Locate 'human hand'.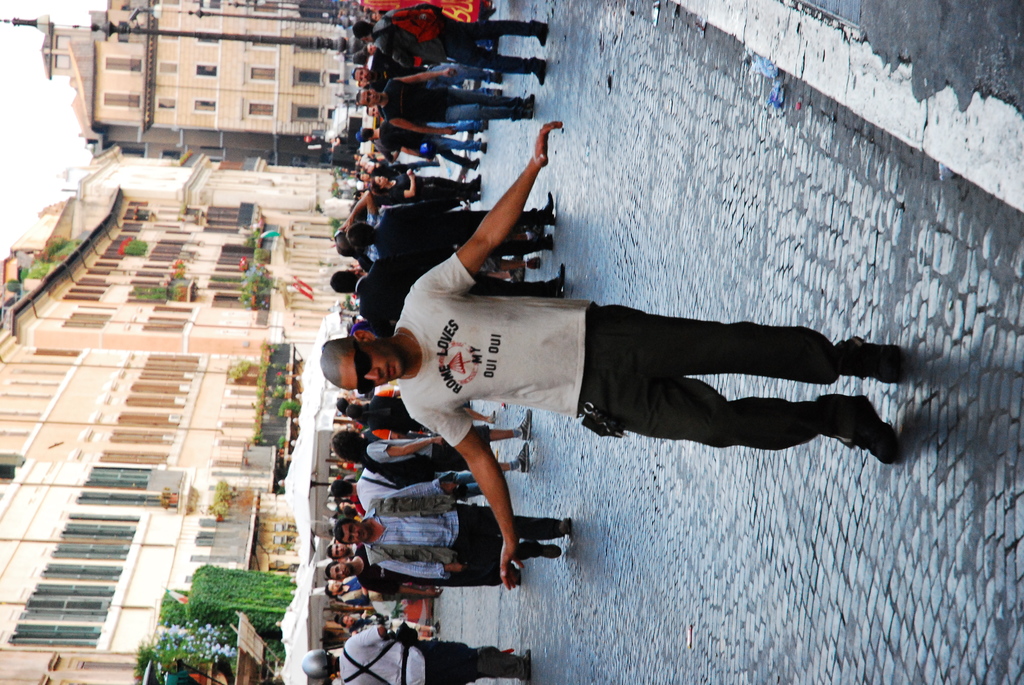
Bounding box: locate(451, 564, 468, 574).
